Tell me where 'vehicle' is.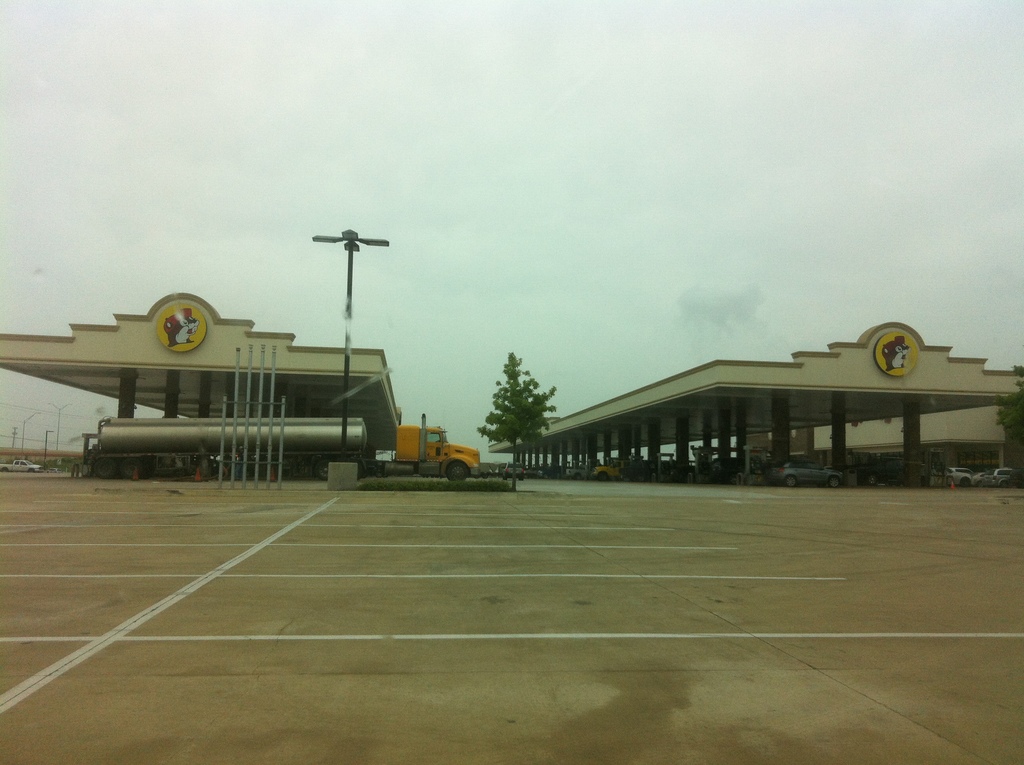
'vehicle' is at {"left": 765, "top": 457, "right": 844, "bottom": 490}.
